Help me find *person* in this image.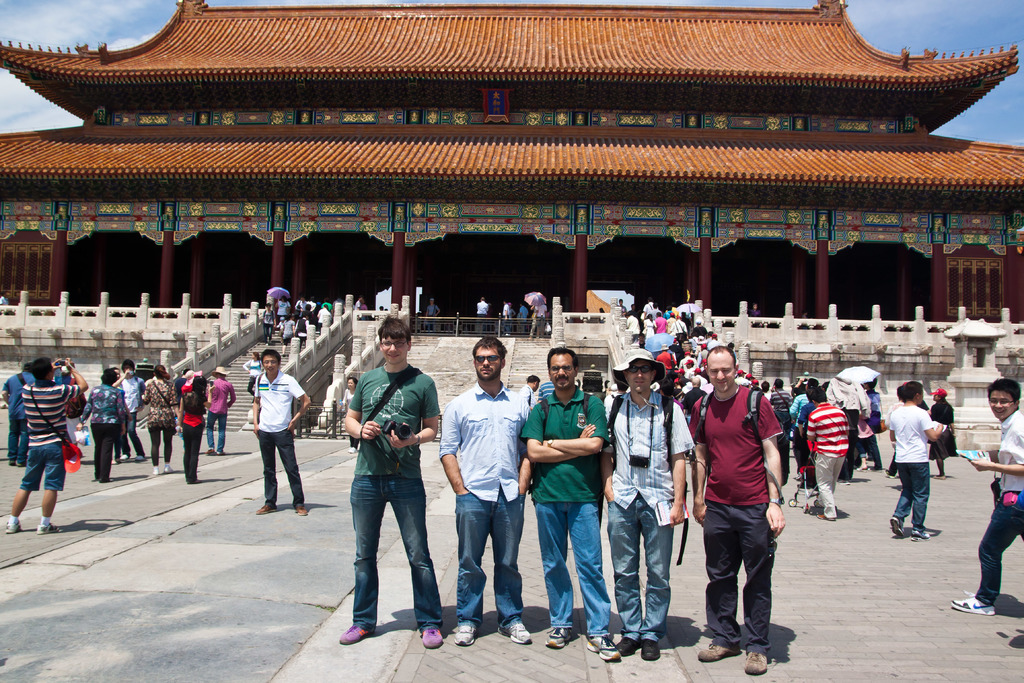
Found it: 949, 383, 1023, 618.
